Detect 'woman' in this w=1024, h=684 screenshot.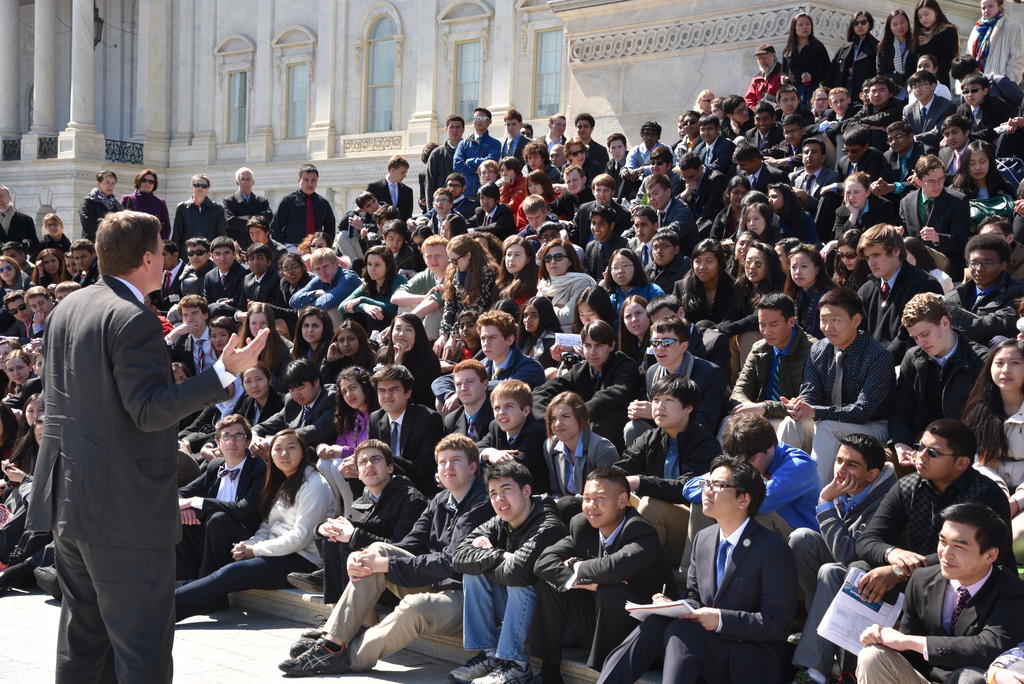
Detection: 558:288:602:372.
